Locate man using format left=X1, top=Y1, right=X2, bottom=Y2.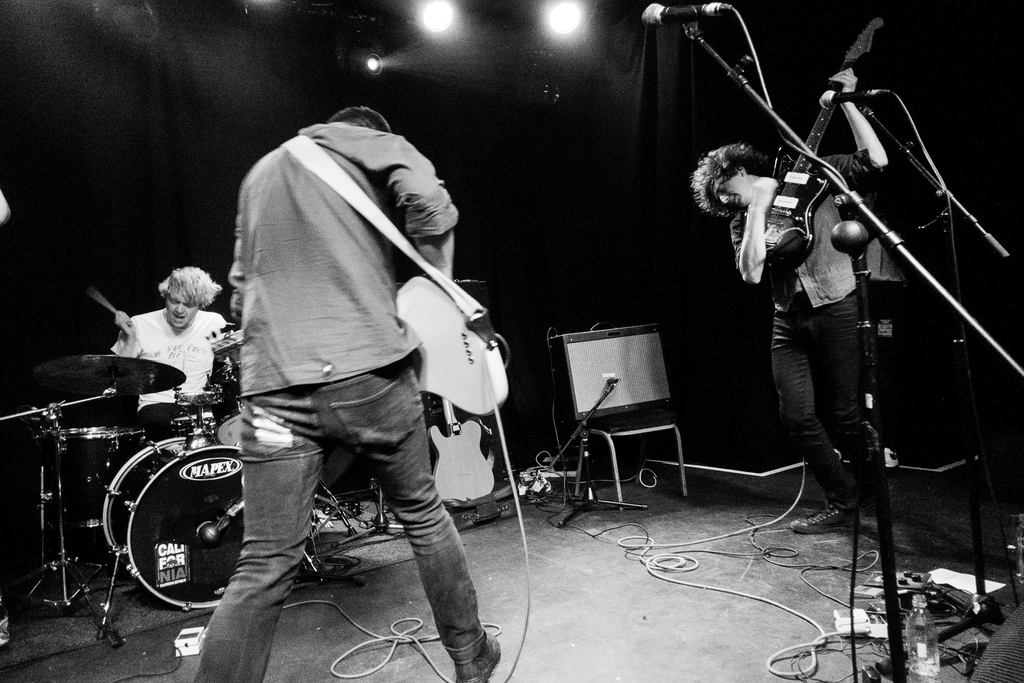
left=108, top=256, right=236, bottom=452.
